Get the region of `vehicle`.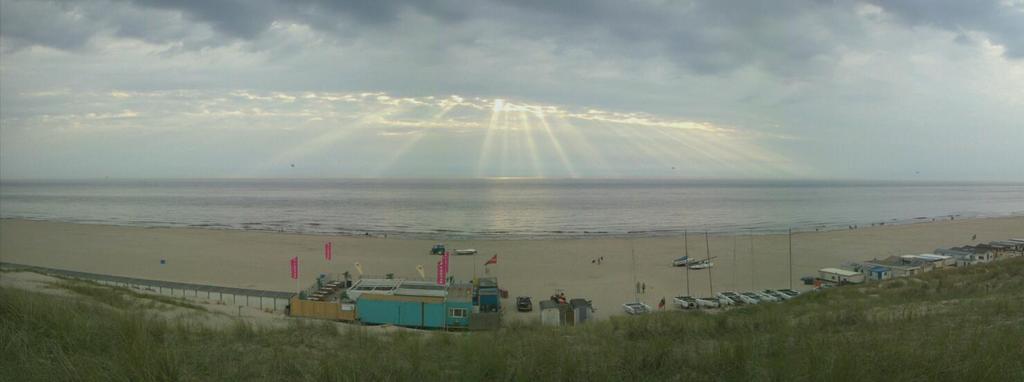
box=[690, 255, 717, 269].
